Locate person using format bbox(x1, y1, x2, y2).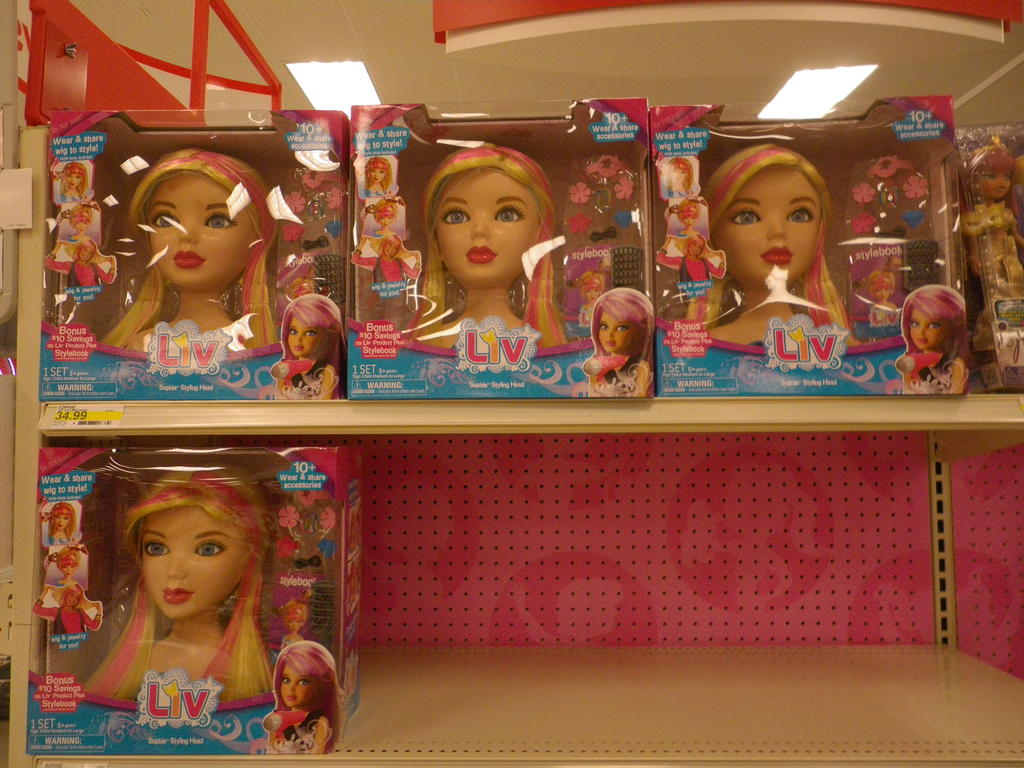
bbox(264, 291, 346, 401).
